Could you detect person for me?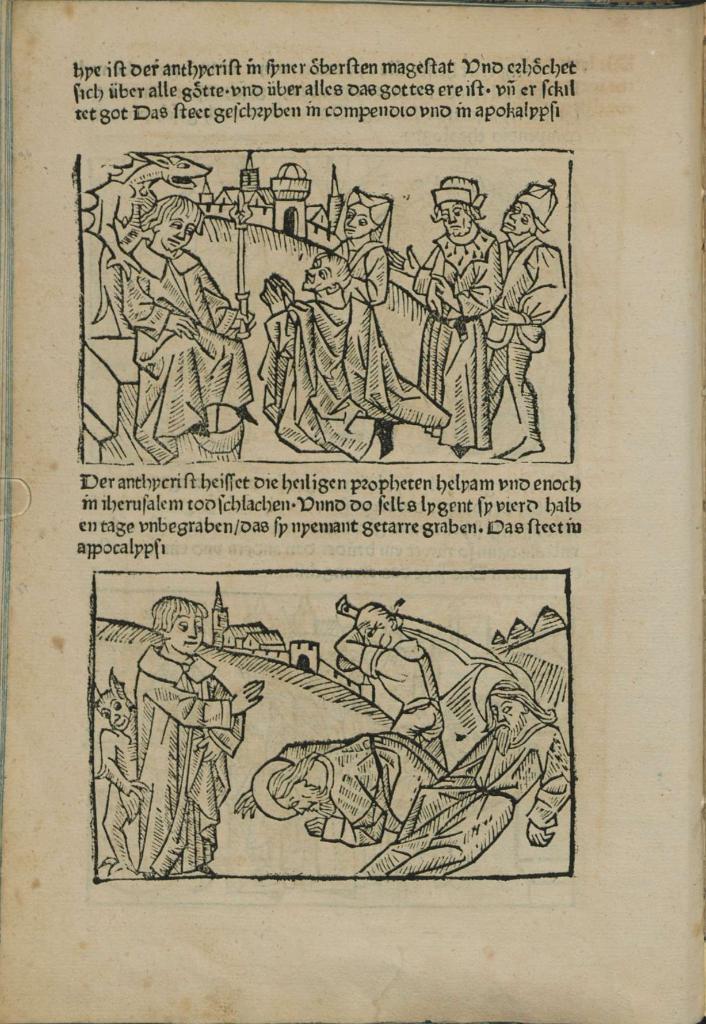
Detection result: 249/248/428/458.
